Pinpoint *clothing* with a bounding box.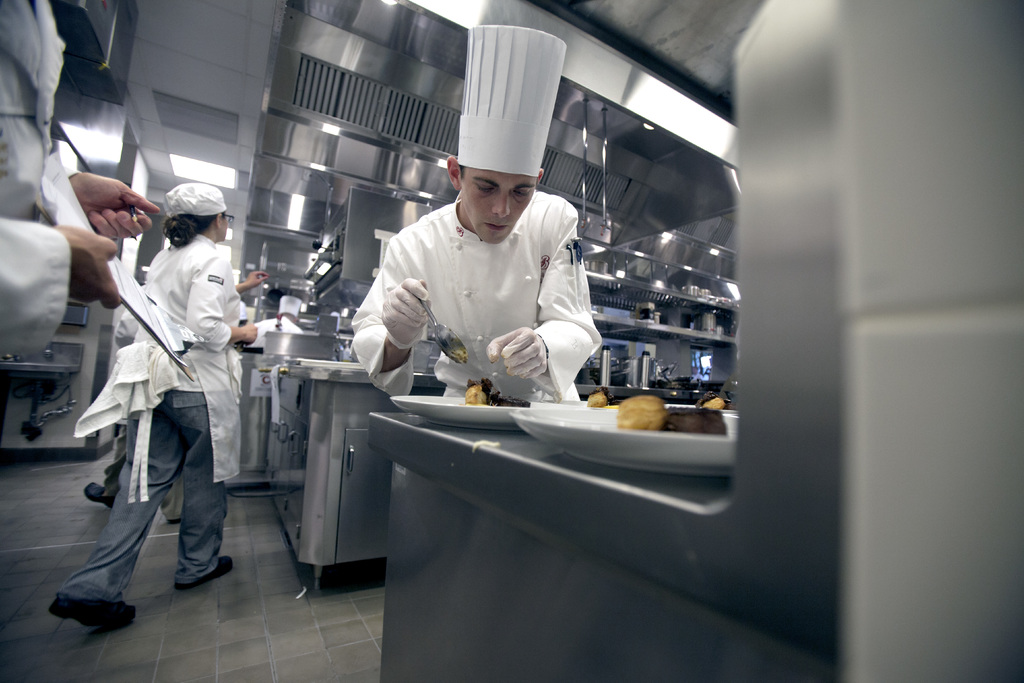
344:144:616:418.
